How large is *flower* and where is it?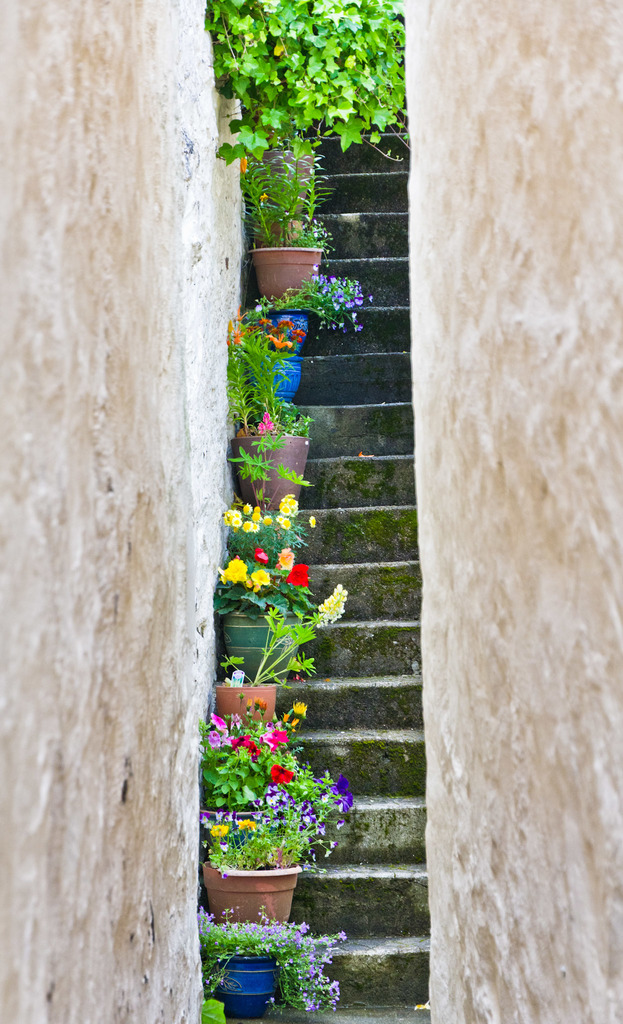
Bounding box: {"x1": 255, "y1": 550, "x2": 273, "y2": 566}.
